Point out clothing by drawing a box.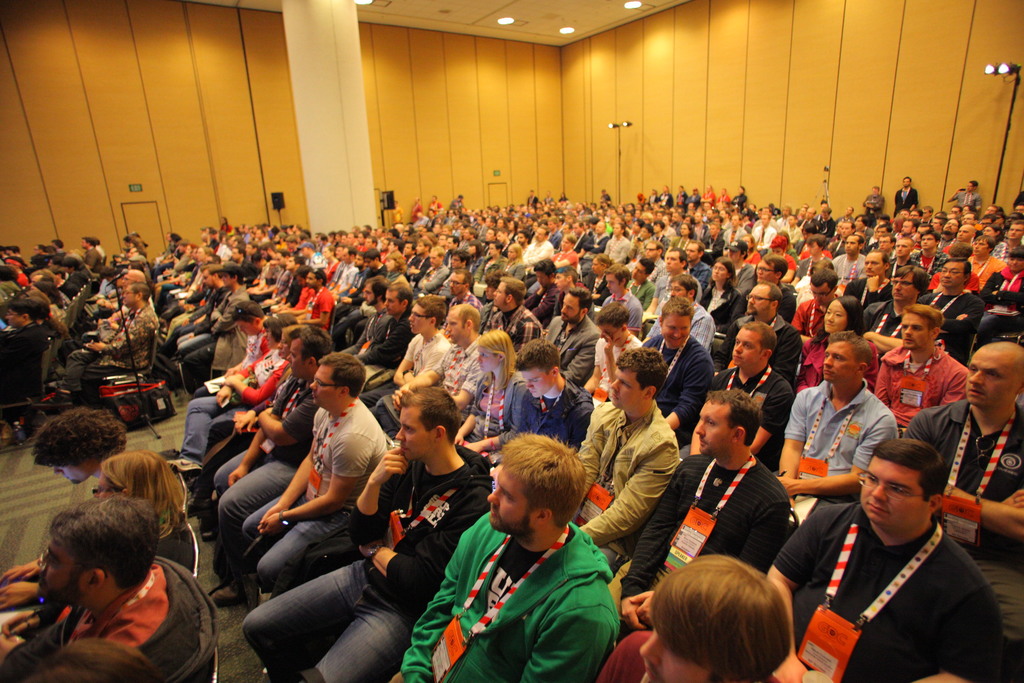
843/276/898/315.
